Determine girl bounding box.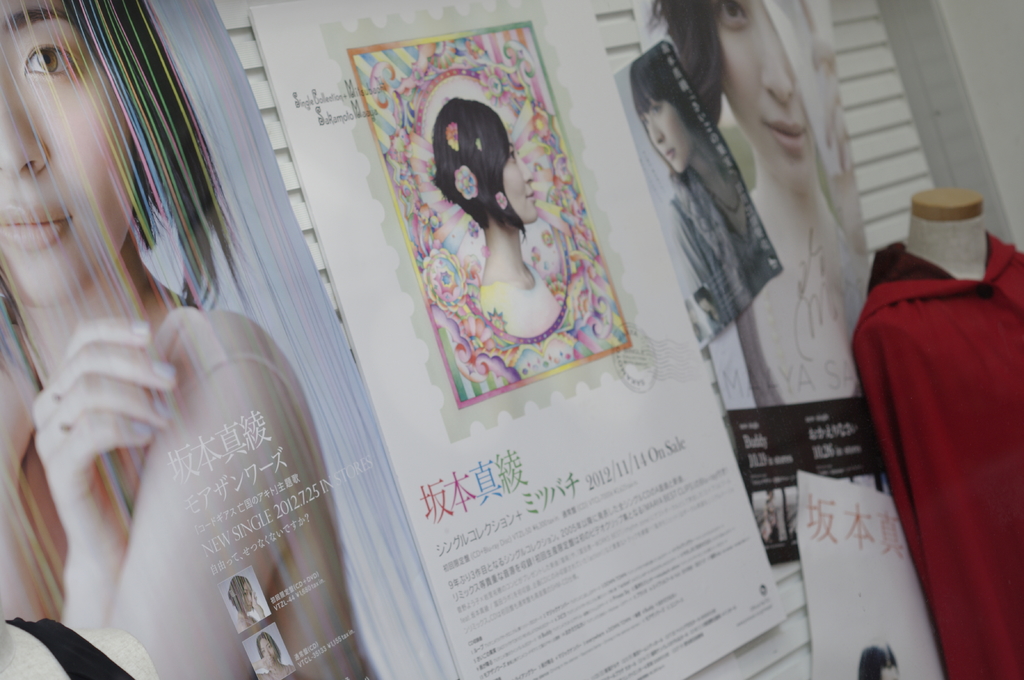
Determined: region(432, 93, 553, 342).
